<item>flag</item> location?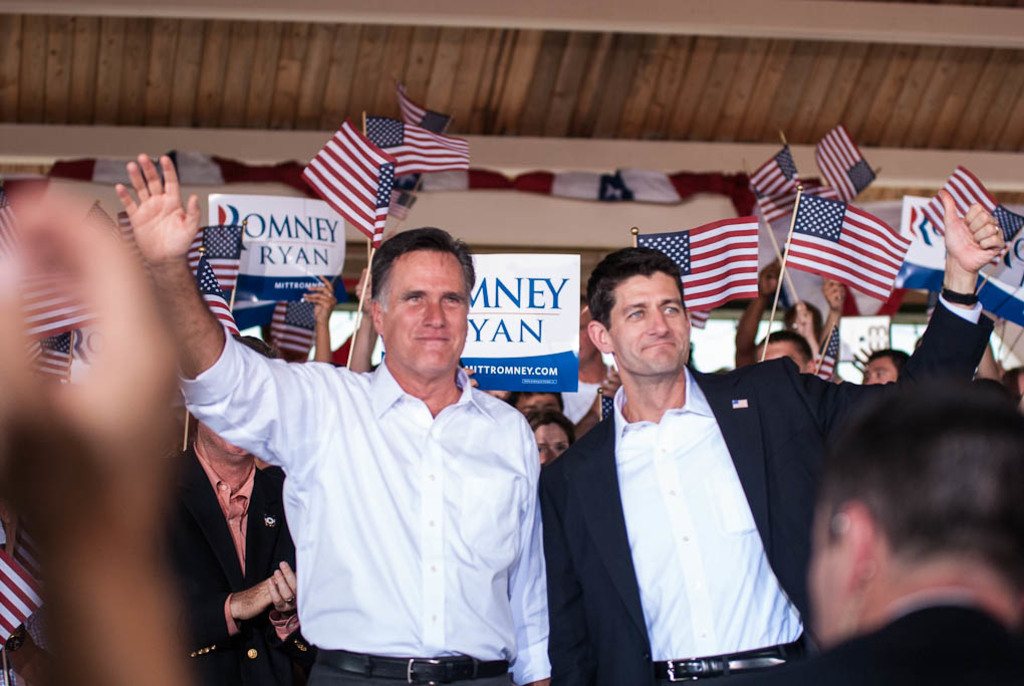
left=263, top=295, right=318, bottom=350
